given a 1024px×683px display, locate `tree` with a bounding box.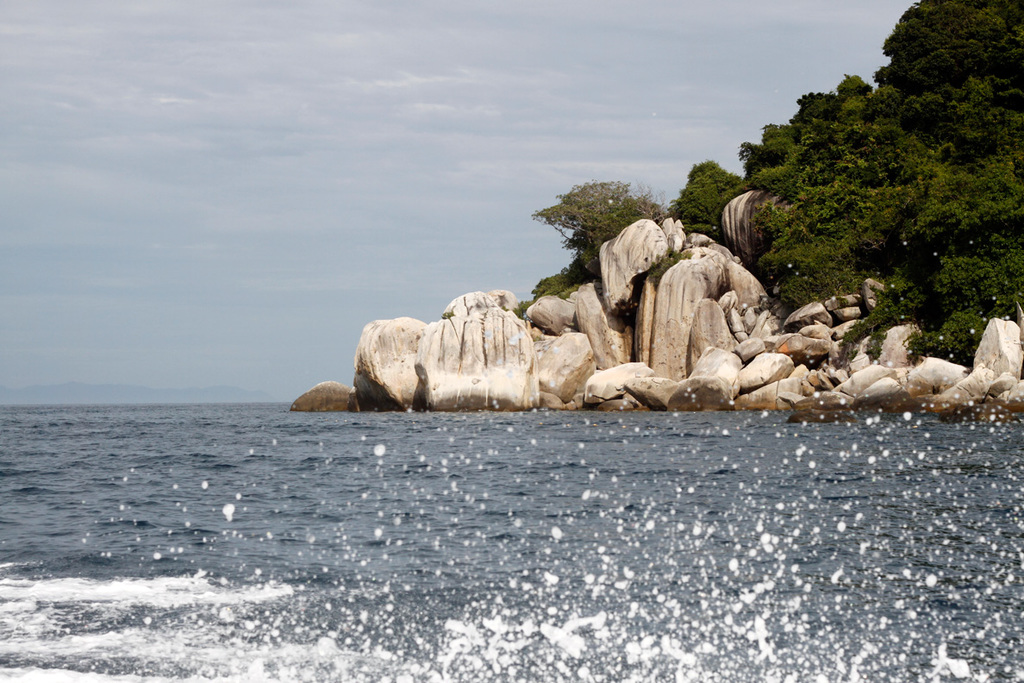
Located: 832,75,876,119.
